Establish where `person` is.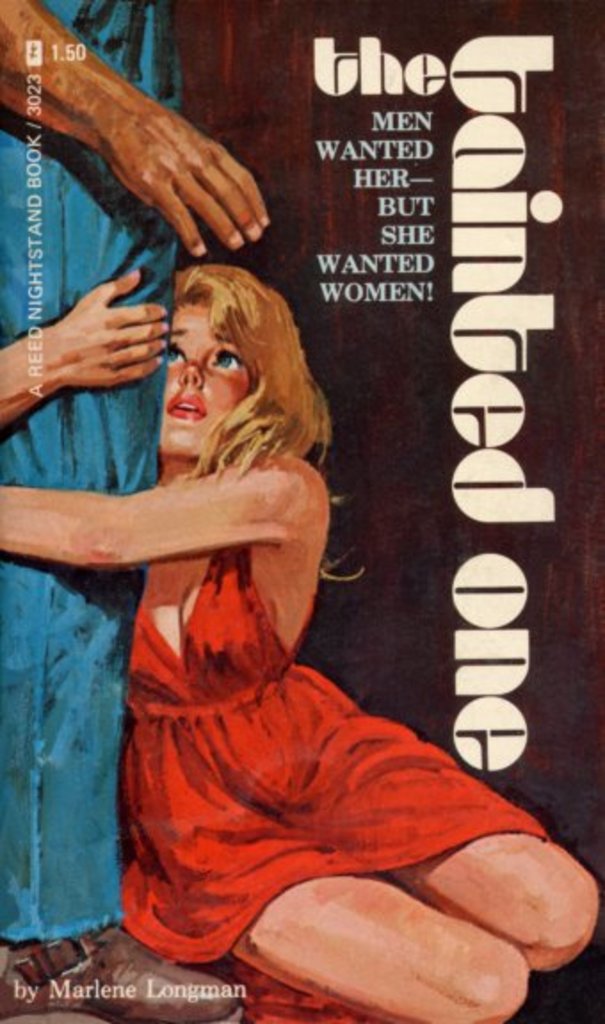
Established at 0:0:265:1022.
